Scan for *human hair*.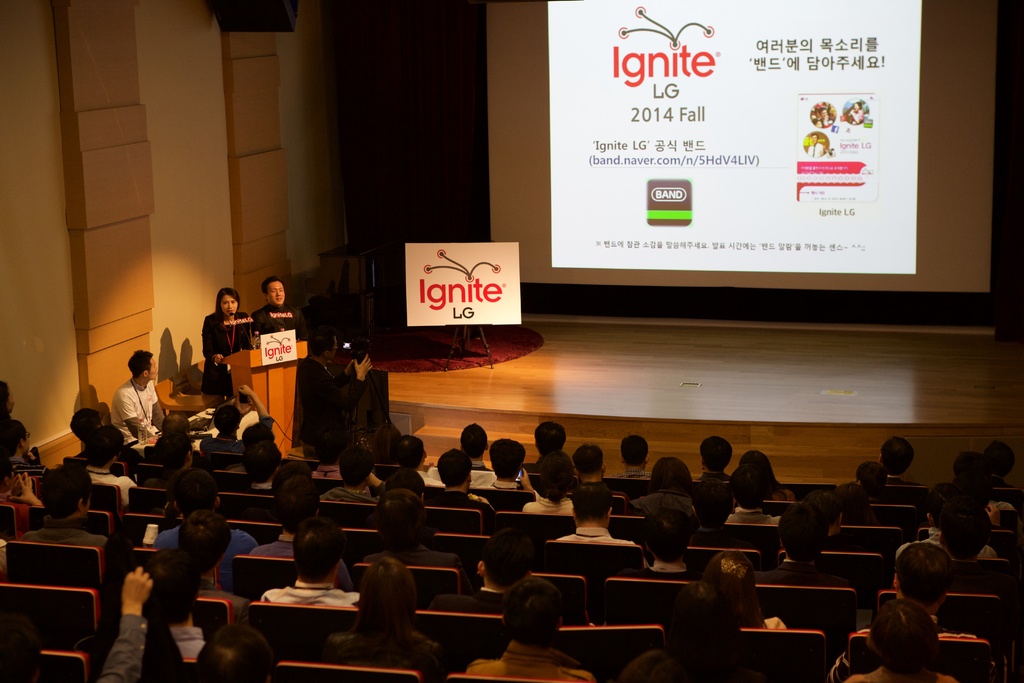
Scan result: (987,440,1013,482).
